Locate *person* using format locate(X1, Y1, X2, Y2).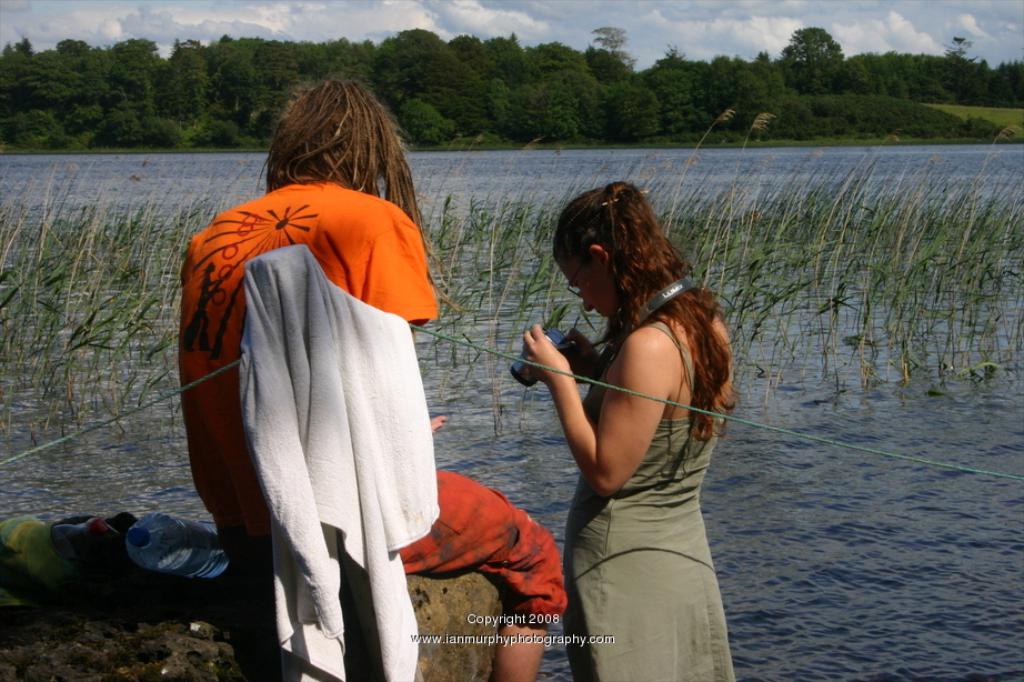
locate(504, 166, 727, 625).
